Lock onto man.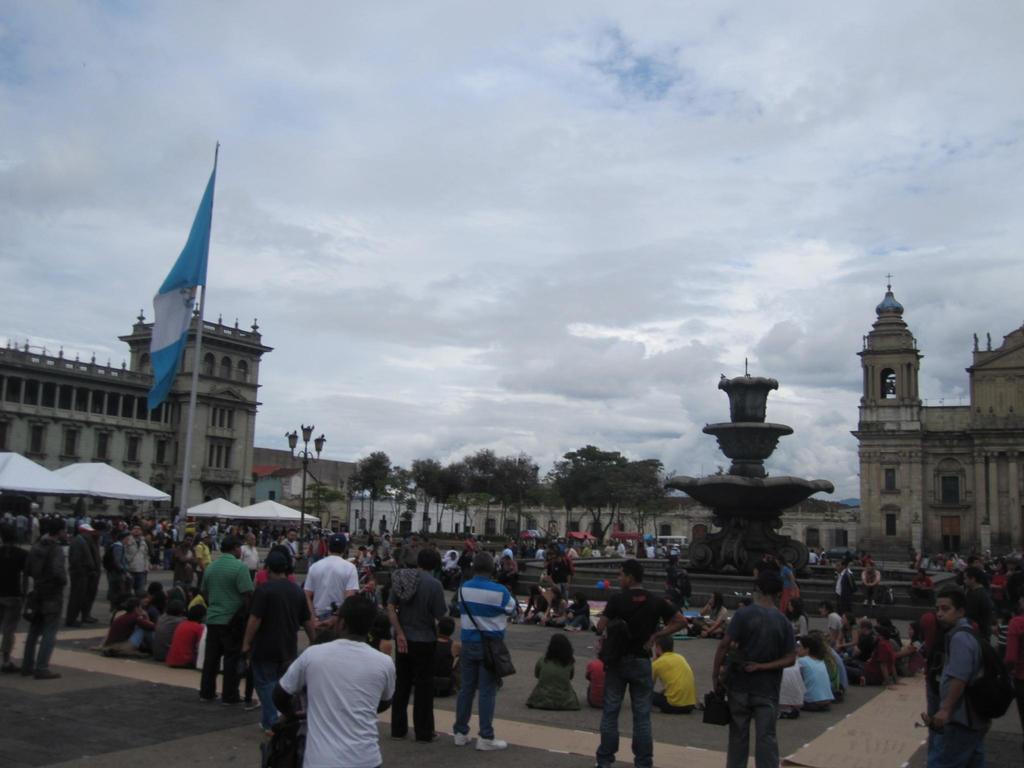
Locked: l=199, t=535, r=251, b=704.
